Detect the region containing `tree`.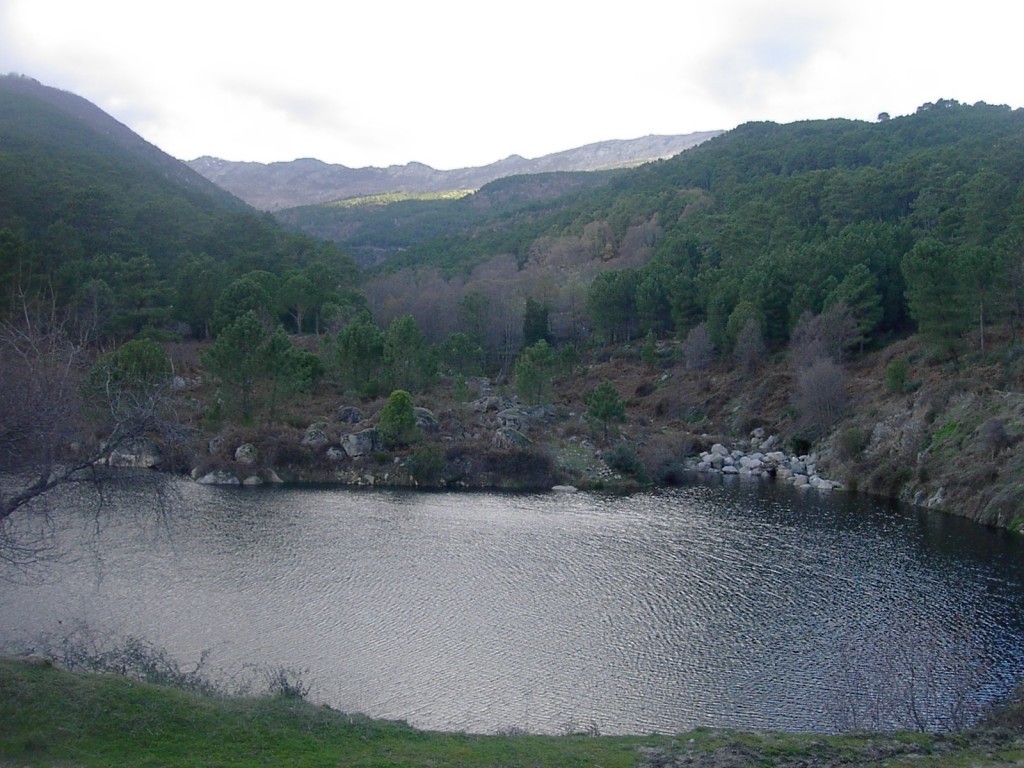
locate(81, 336, 190, 406).
